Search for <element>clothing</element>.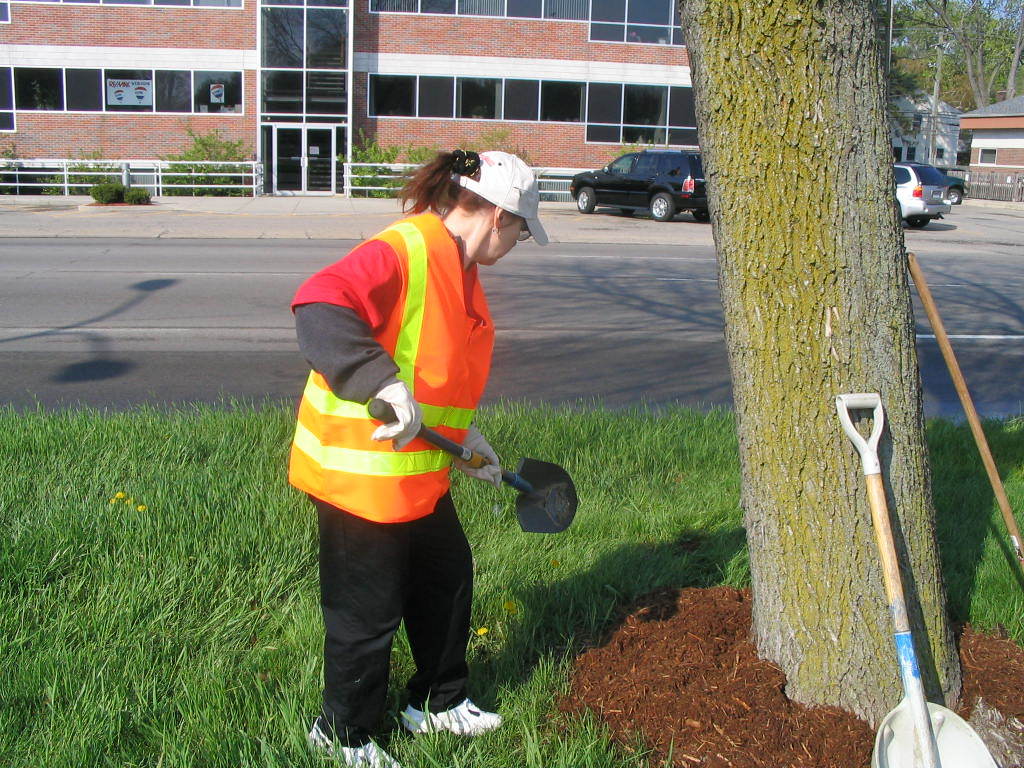
Found at [left=280, top=201, right=485, bottom=753].
